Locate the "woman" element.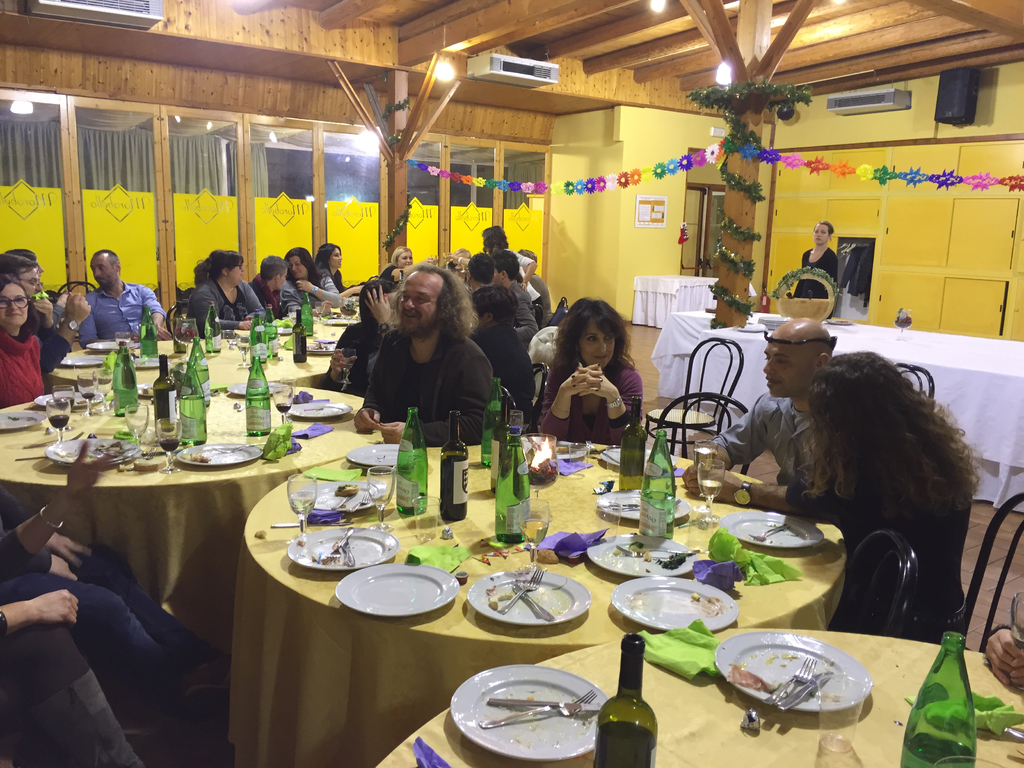
Element bbox: 785, 350, 983, 644.
